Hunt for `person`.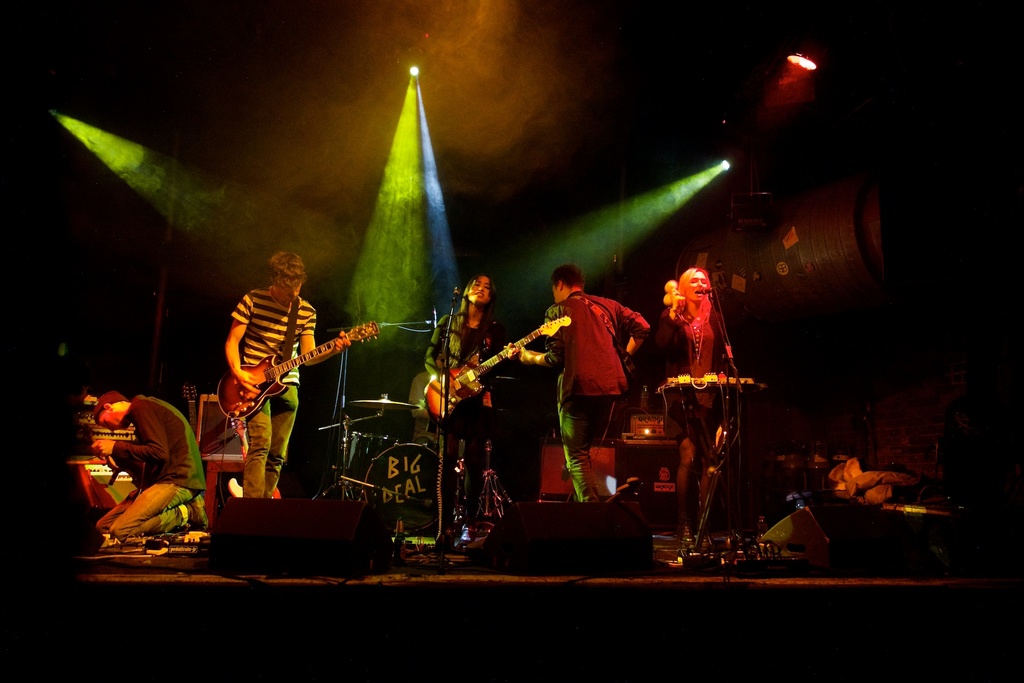
Hunted down at x1=652, y1=268, x2=736, y2=531.
